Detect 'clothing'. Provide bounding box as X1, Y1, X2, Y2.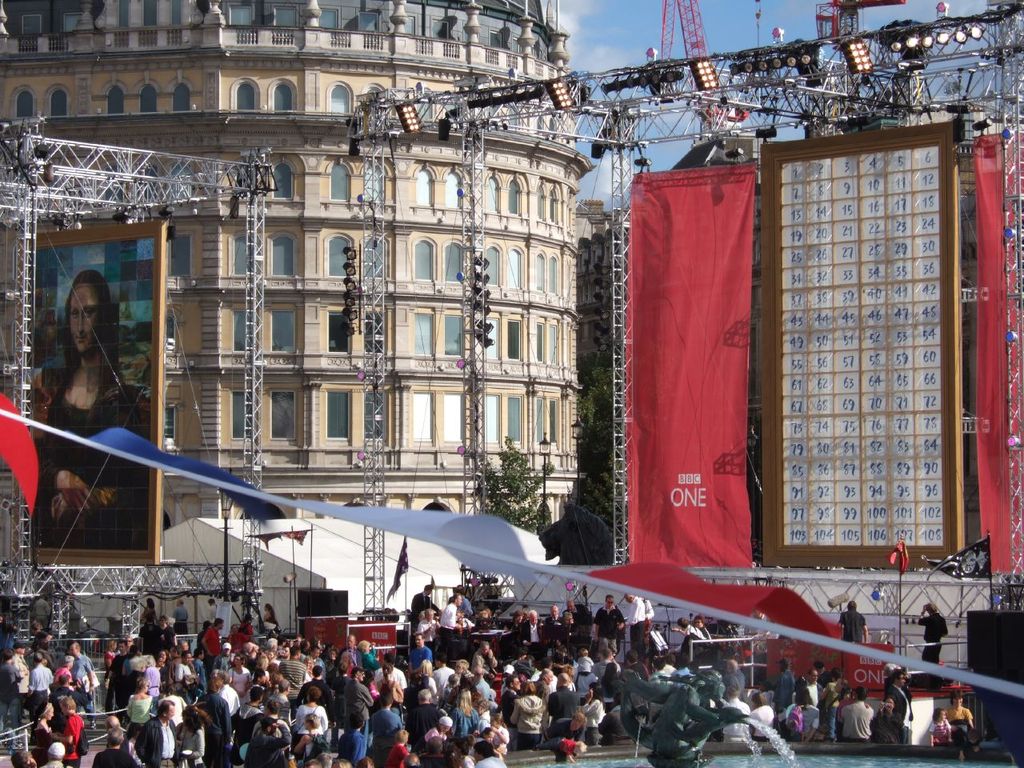
475, 676, 493, 705.
